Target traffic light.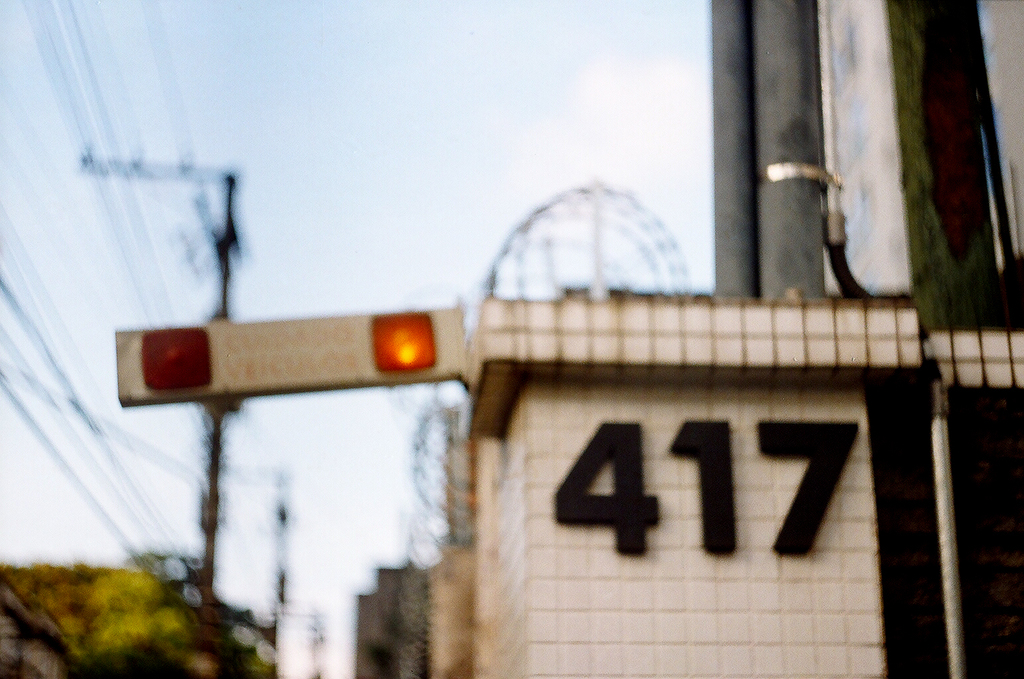
Target region: (349, 306, 434, 399).
